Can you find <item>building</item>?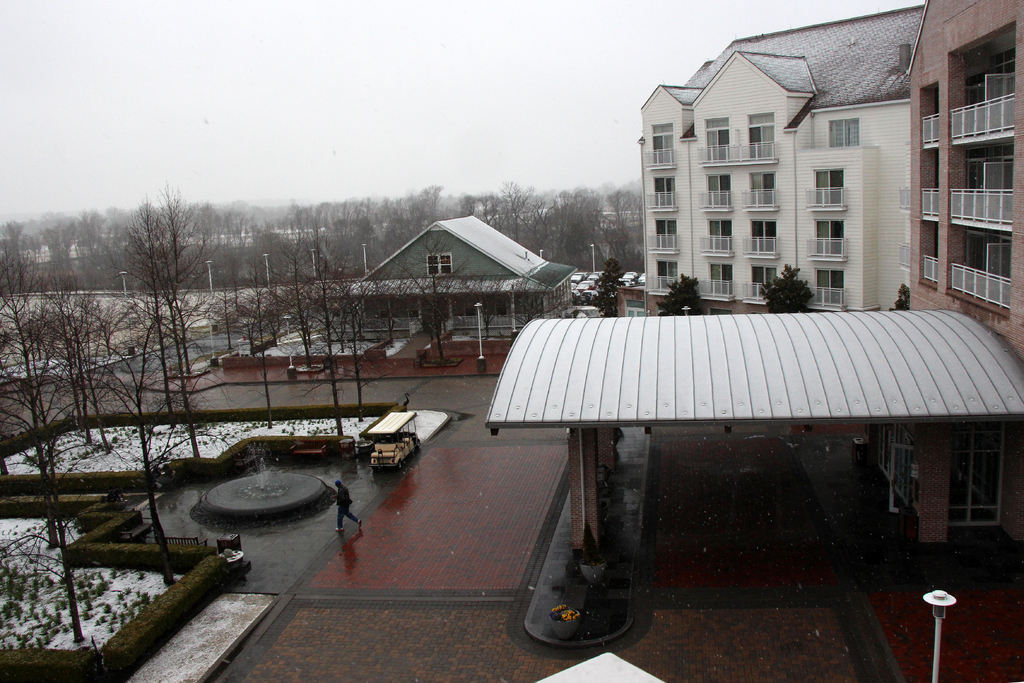
Yes, bounding box: (x1=482, y1=0, x2=1023, y2=560).
